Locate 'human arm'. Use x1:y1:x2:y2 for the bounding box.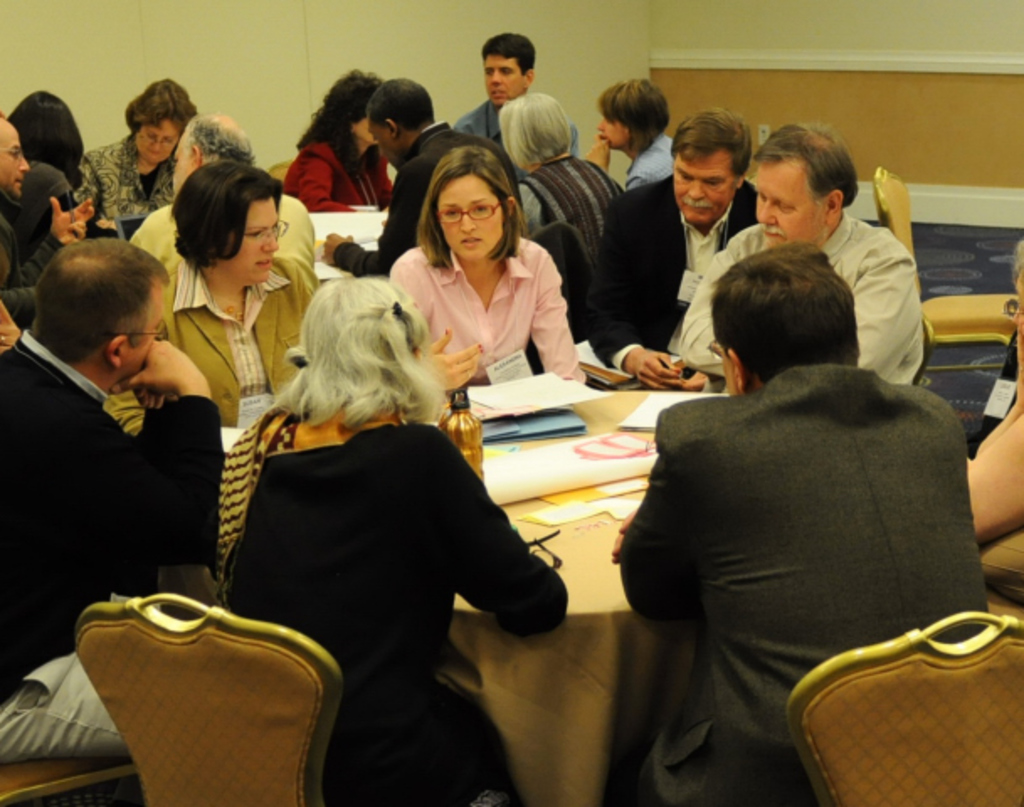
666:229:763:390.
